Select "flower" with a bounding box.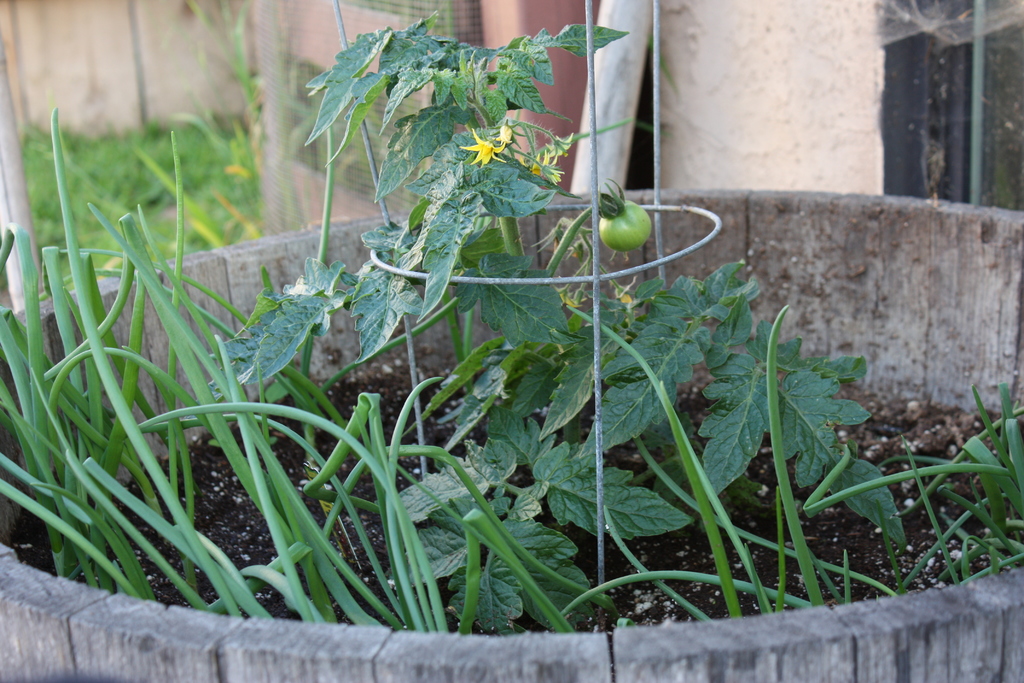
x1=617 y1=289 x2=636 y2=319.
